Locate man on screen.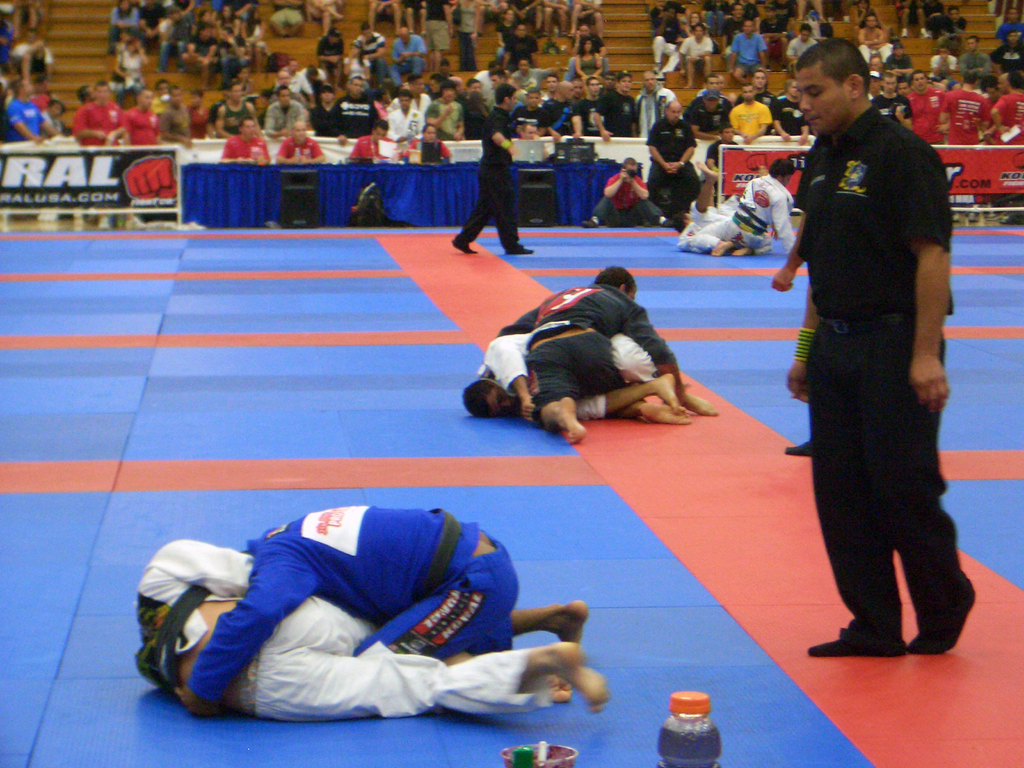
On screen at bbox=[578, 155, 674, 226].
